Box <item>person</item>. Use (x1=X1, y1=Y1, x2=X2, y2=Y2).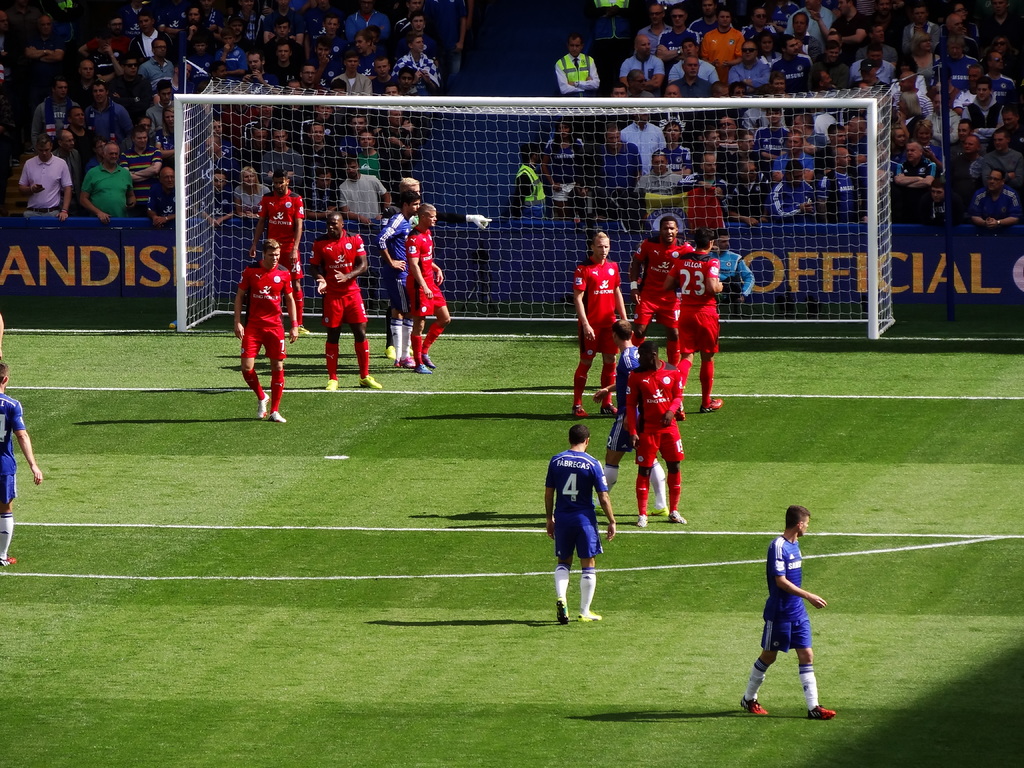
(x1=618, y1=318, x2=696, y2=520).
